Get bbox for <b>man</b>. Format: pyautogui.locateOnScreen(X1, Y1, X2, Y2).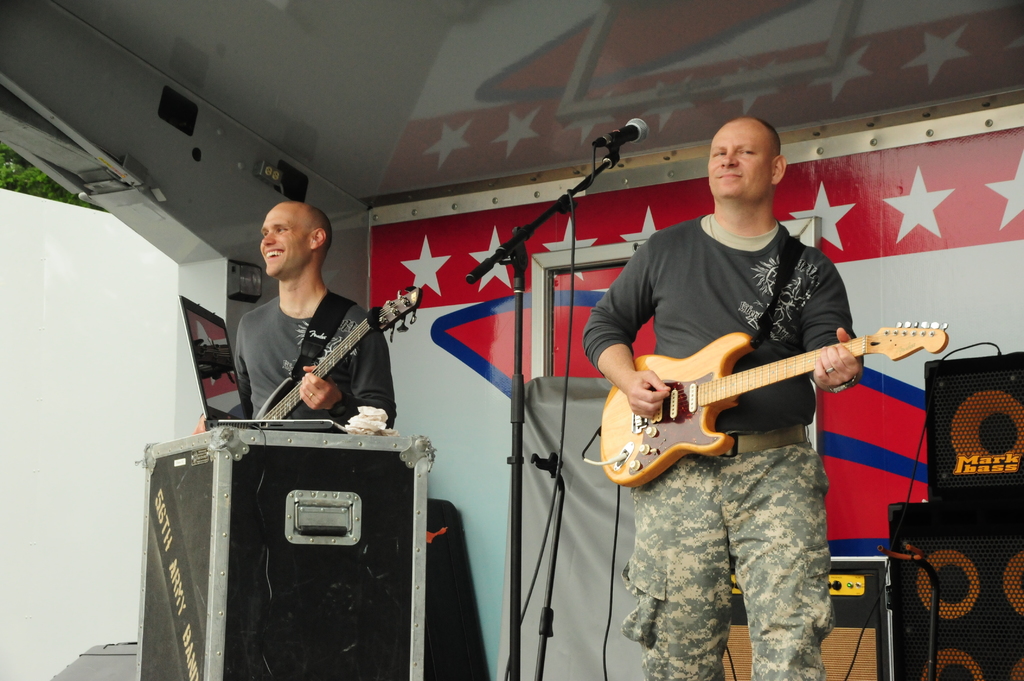
pyautogui.locateOnScreen(192, 200, 396, 434).
